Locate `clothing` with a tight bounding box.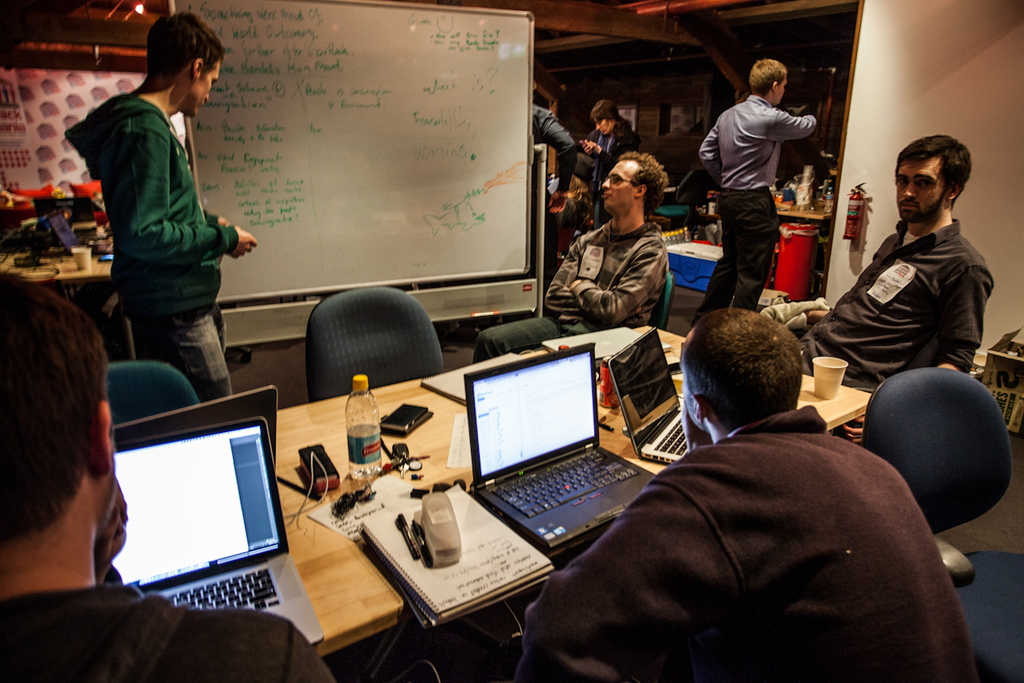
<region>803, 230, 1007, 409</region>.
